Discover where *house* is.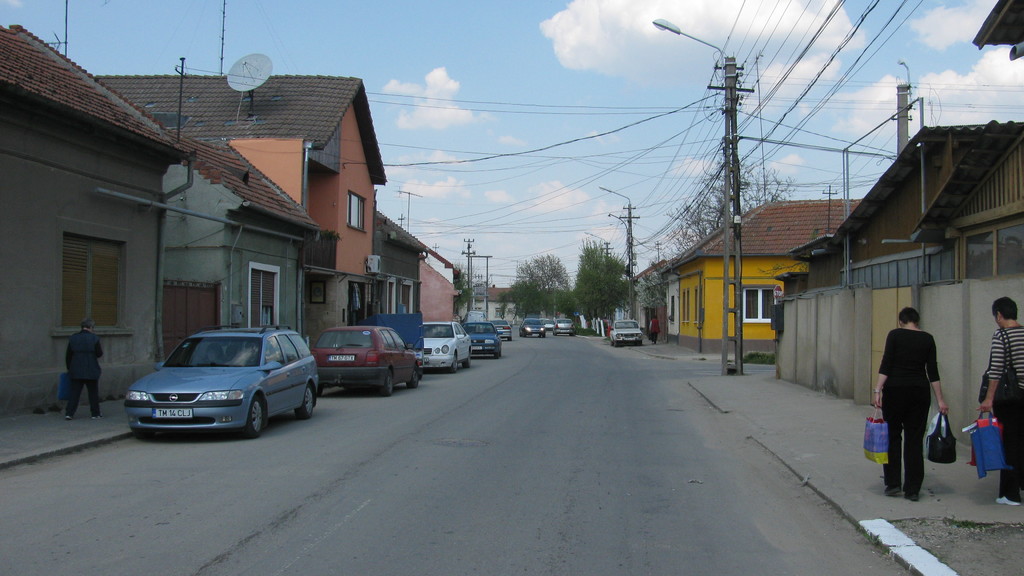
Discovered at [835,116,1023,490].
